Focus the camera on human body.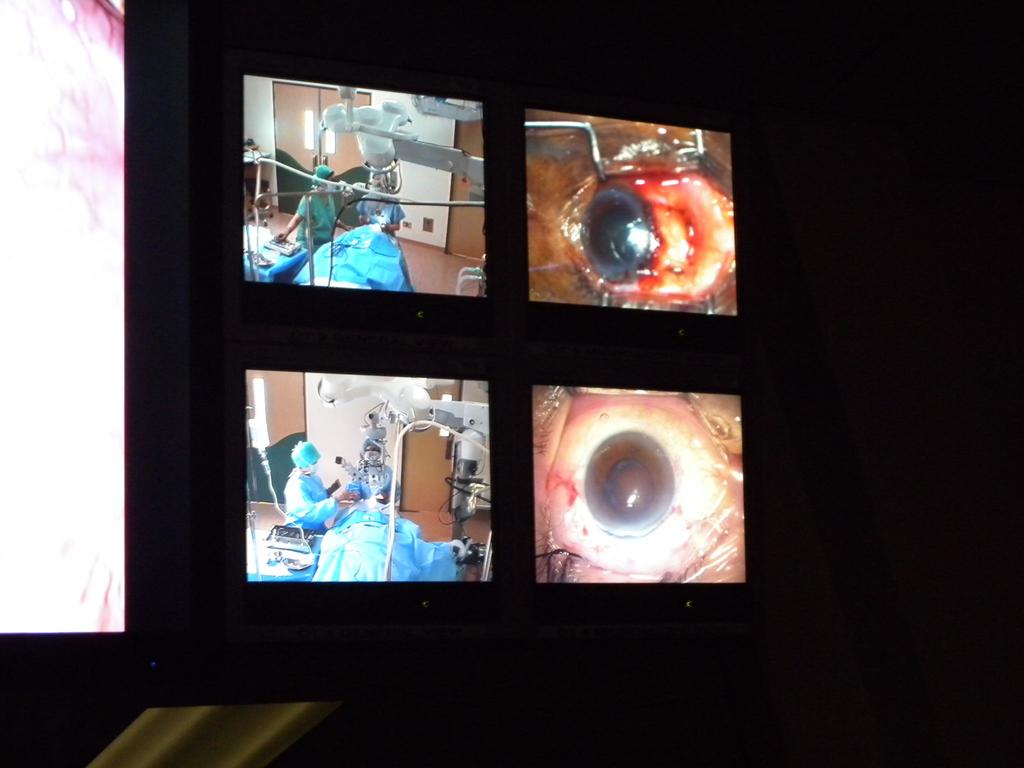
Focus region: <region>271, 184, 358, 262</region>.
